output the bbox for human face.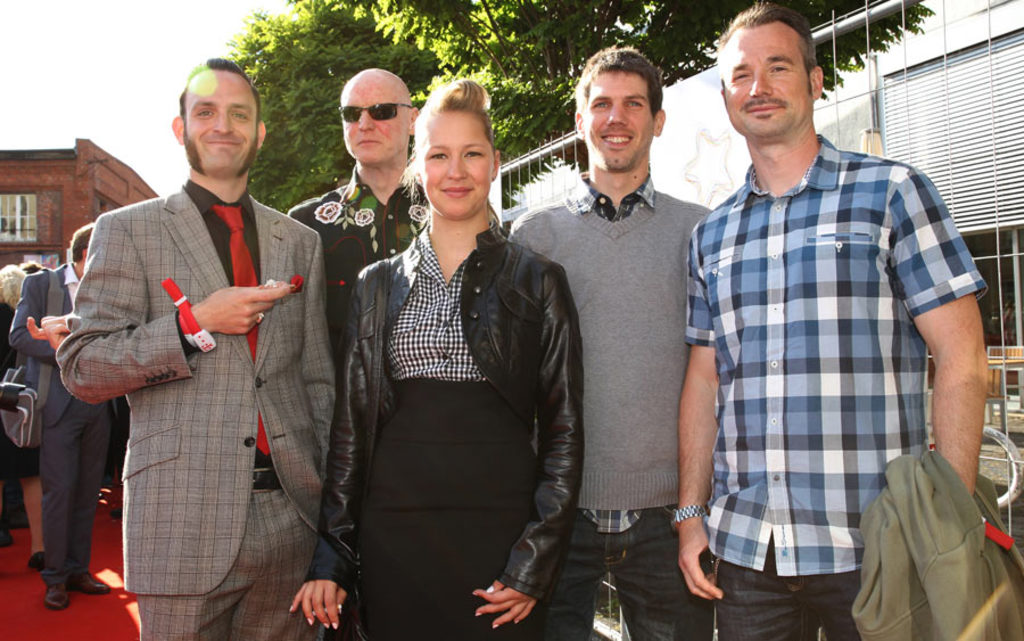
region(422, 114, 495, 221).
